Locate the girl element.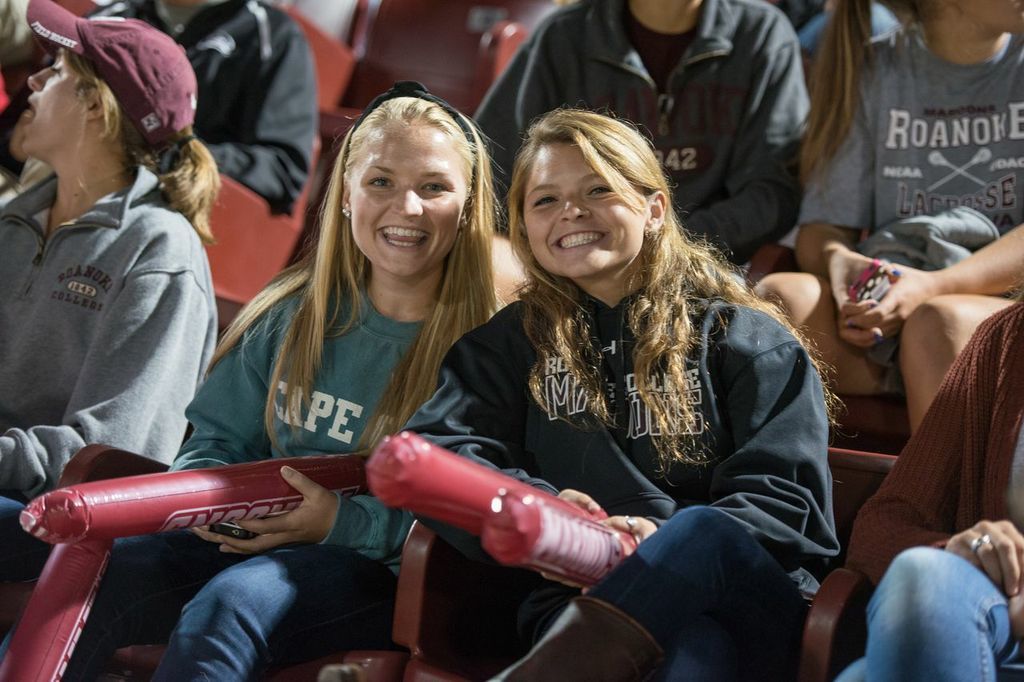
Element bbox: select_region(758, 0, 1023, 431).
